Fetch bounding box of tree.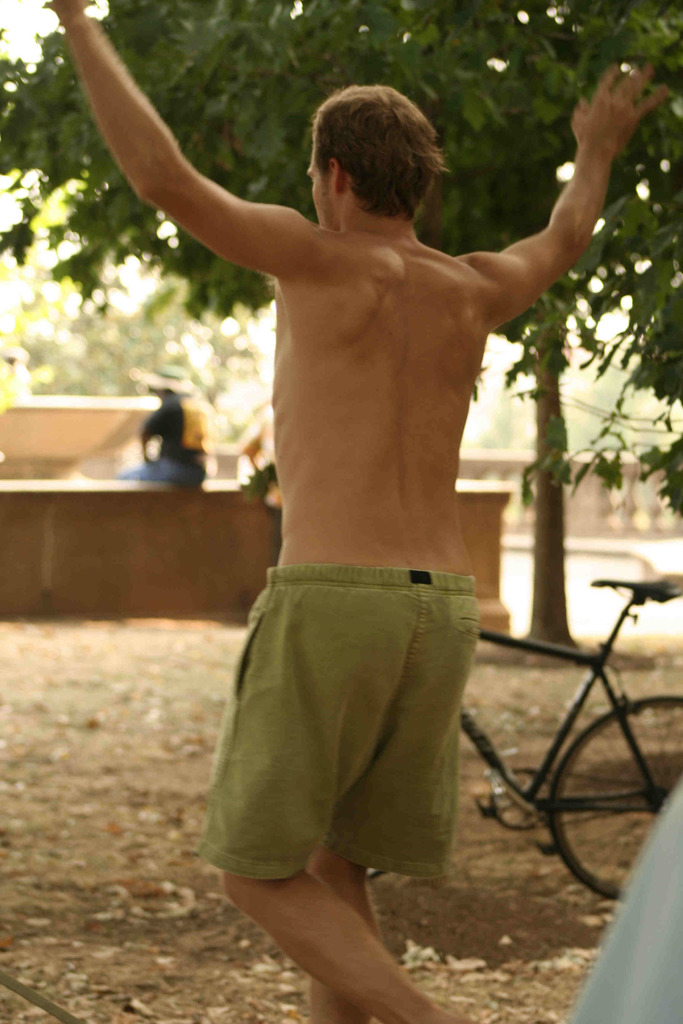
Bbox: 0:1:682:650.
